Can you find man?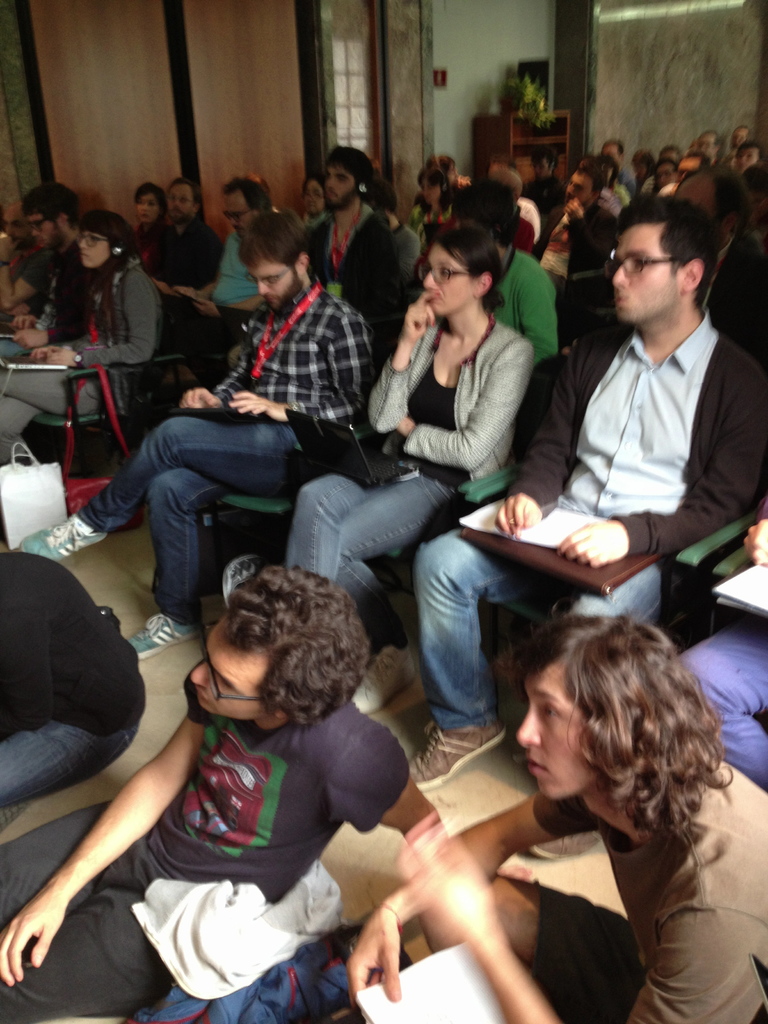
Yes, bounding box: <bbox>21, 212, 392, 655</bbox>.
